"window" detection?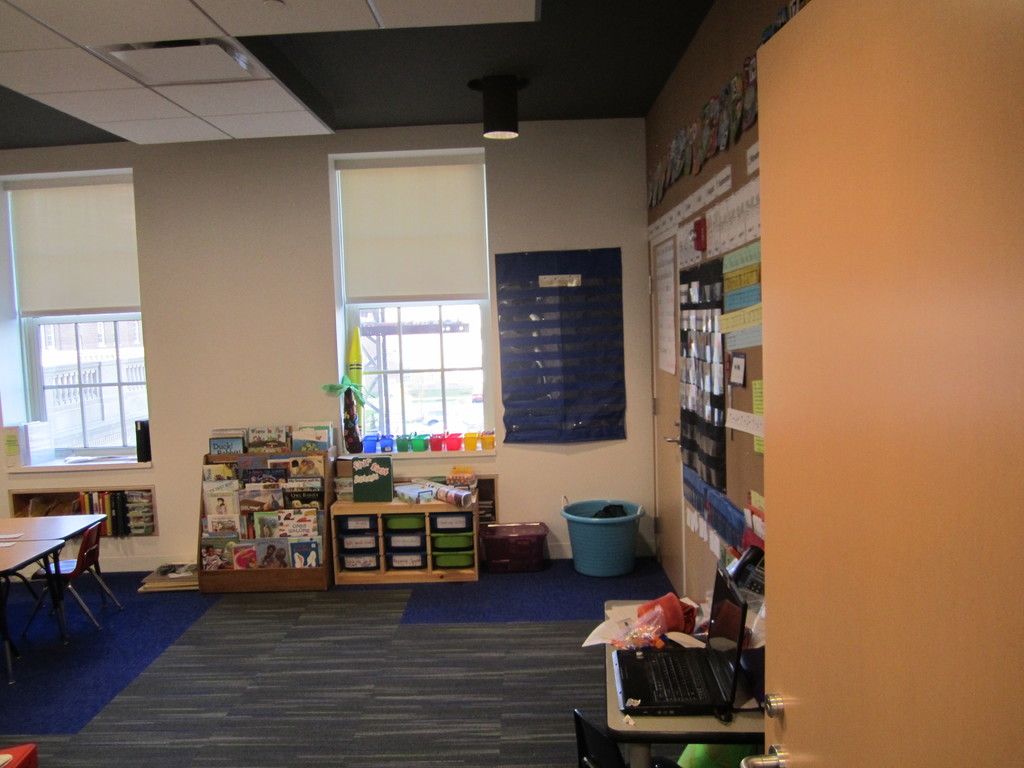
l=330, t=148, r=495, b=457
